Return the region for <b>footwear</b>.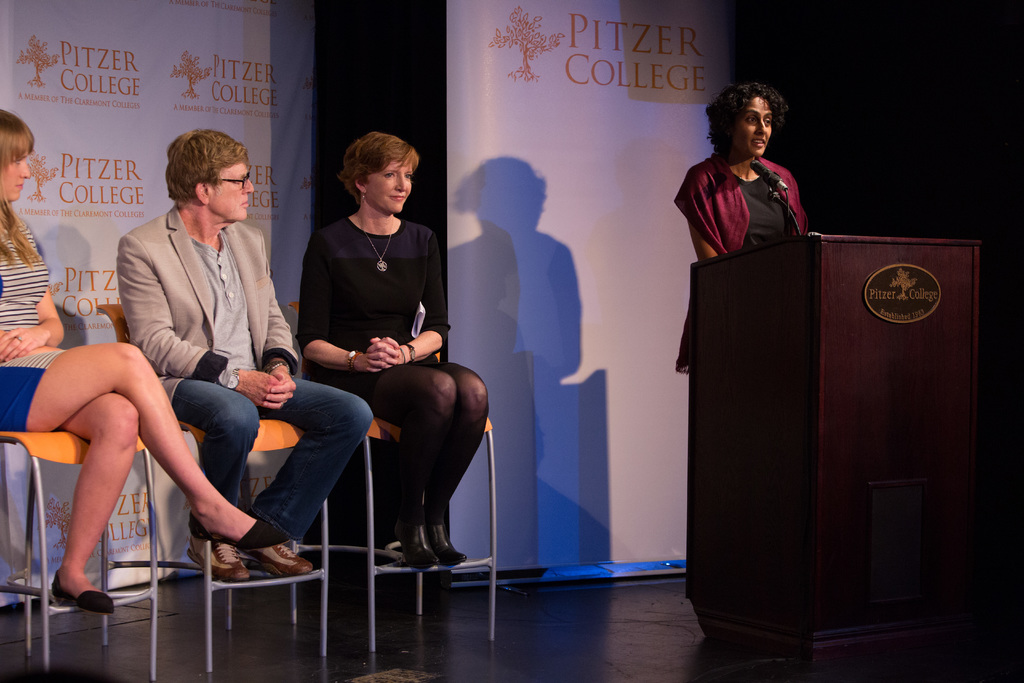
(left=241, top=539, right=313, bottom=578).
